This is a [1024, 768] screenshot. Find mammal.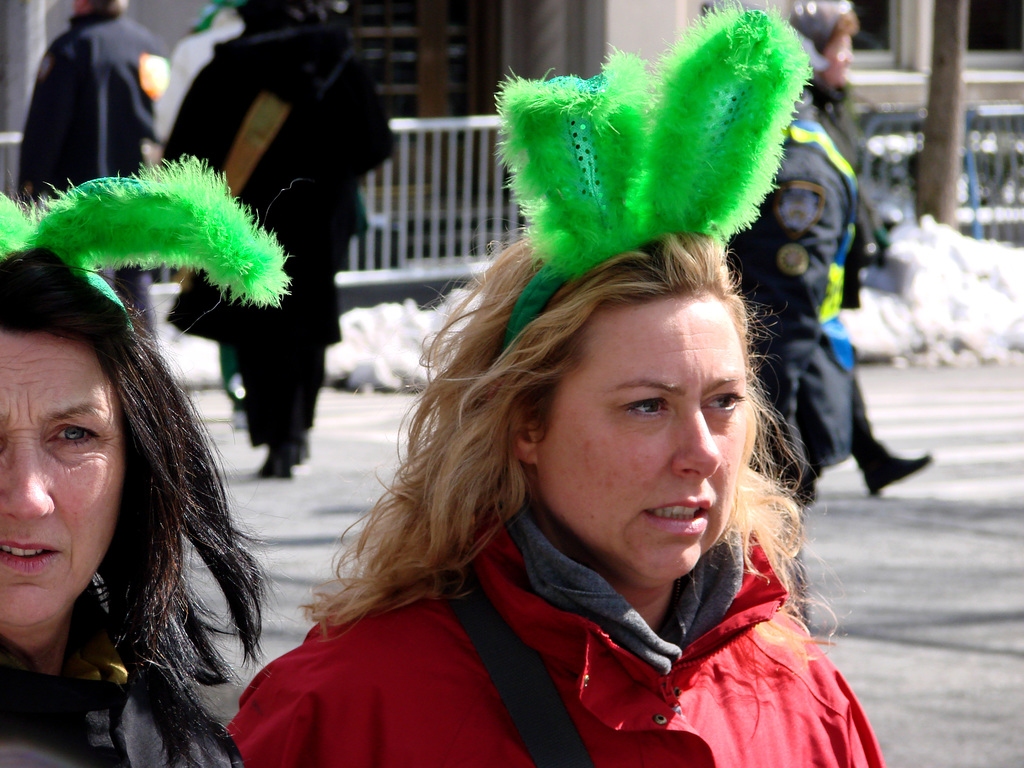
Bounding box: 769,0,932,509.
